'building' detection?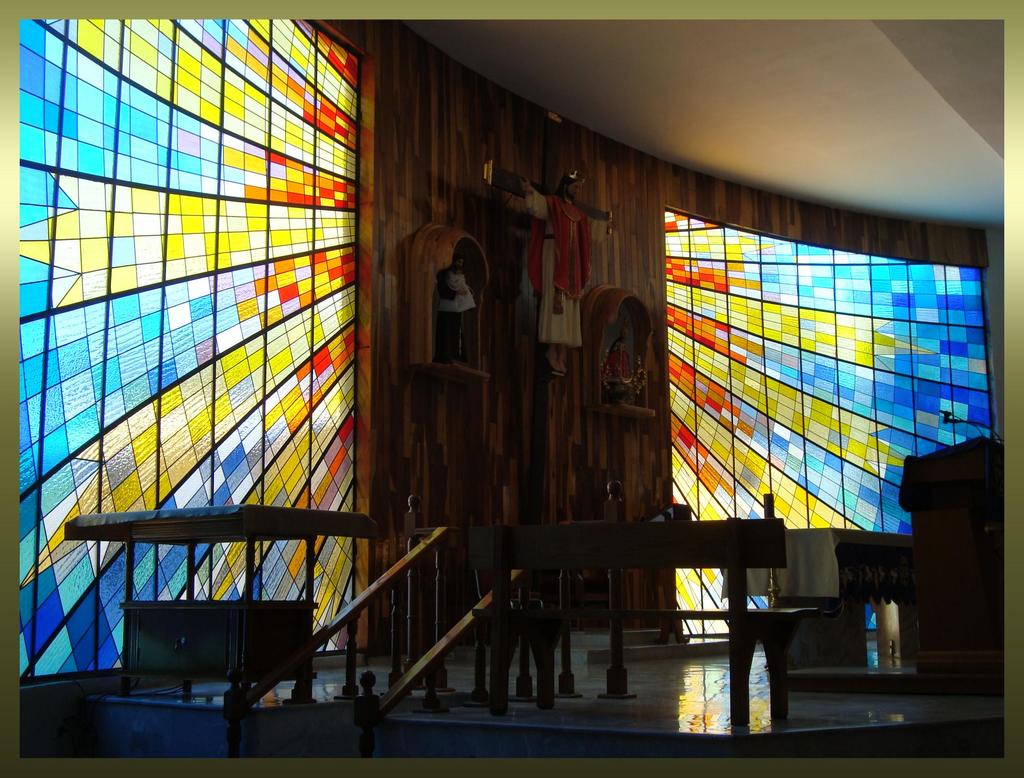
region(22, 18, 1002, 756)
